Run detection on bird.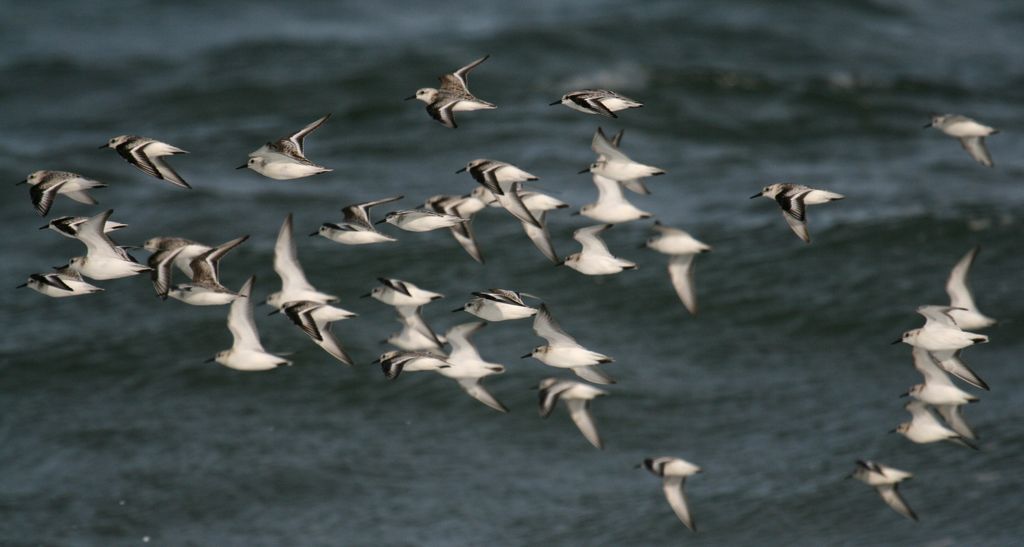
Result: (left=230, top=110, right=337, bottom=186).
